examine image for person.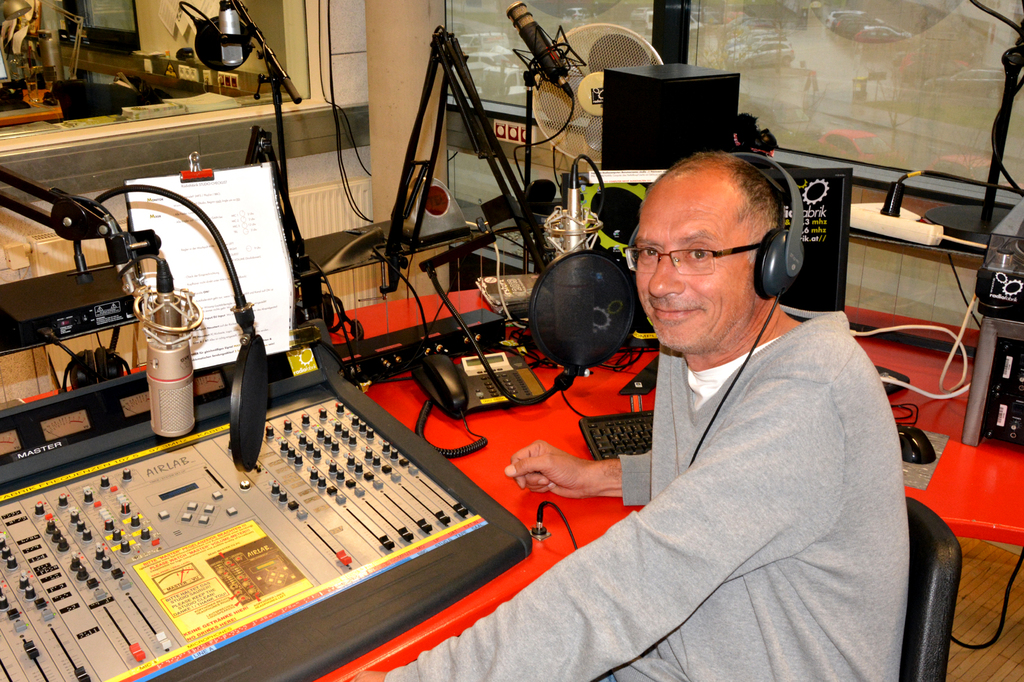
Examination result: bbox(350, 146, 910, 681).
